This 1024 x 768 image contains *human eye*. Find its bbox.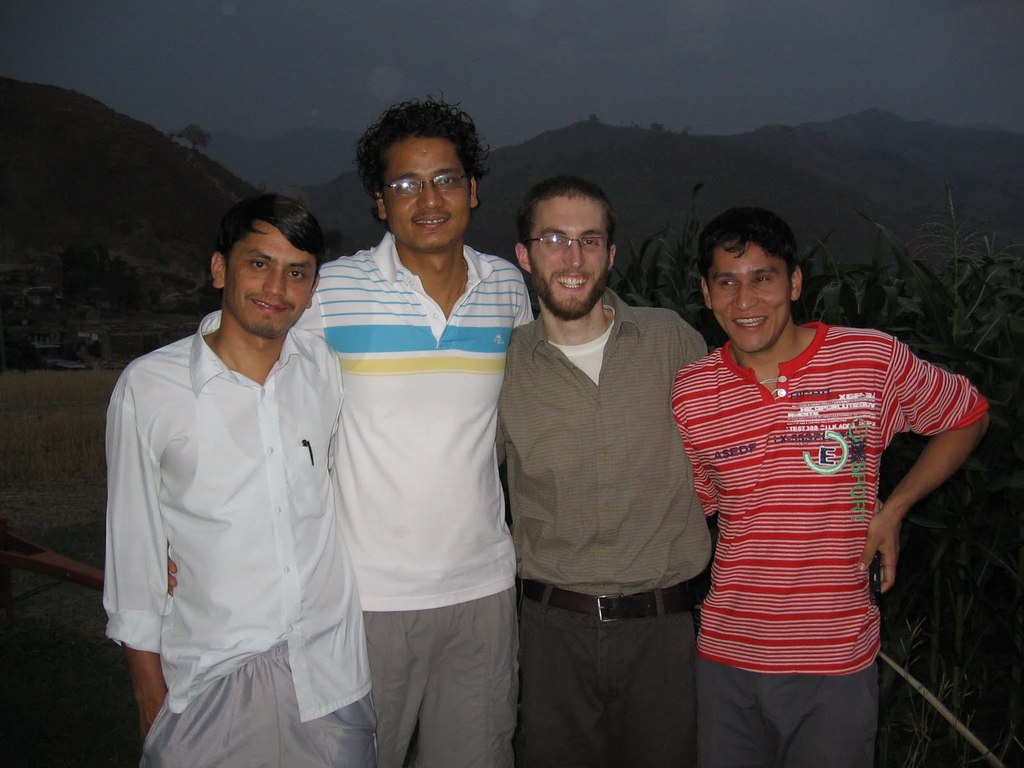
(x1=397, y1=179, x2=418, y2=196).
